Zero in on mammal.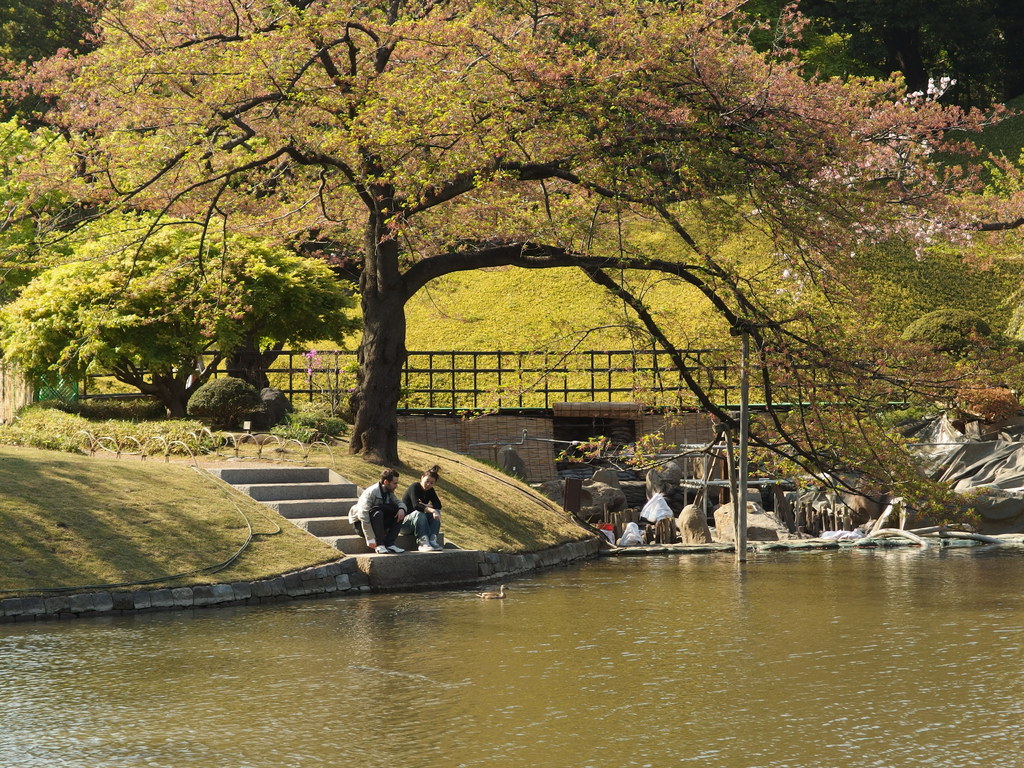
Zeroed in: (x1=401, y1=466, x2=439, y2=553).
